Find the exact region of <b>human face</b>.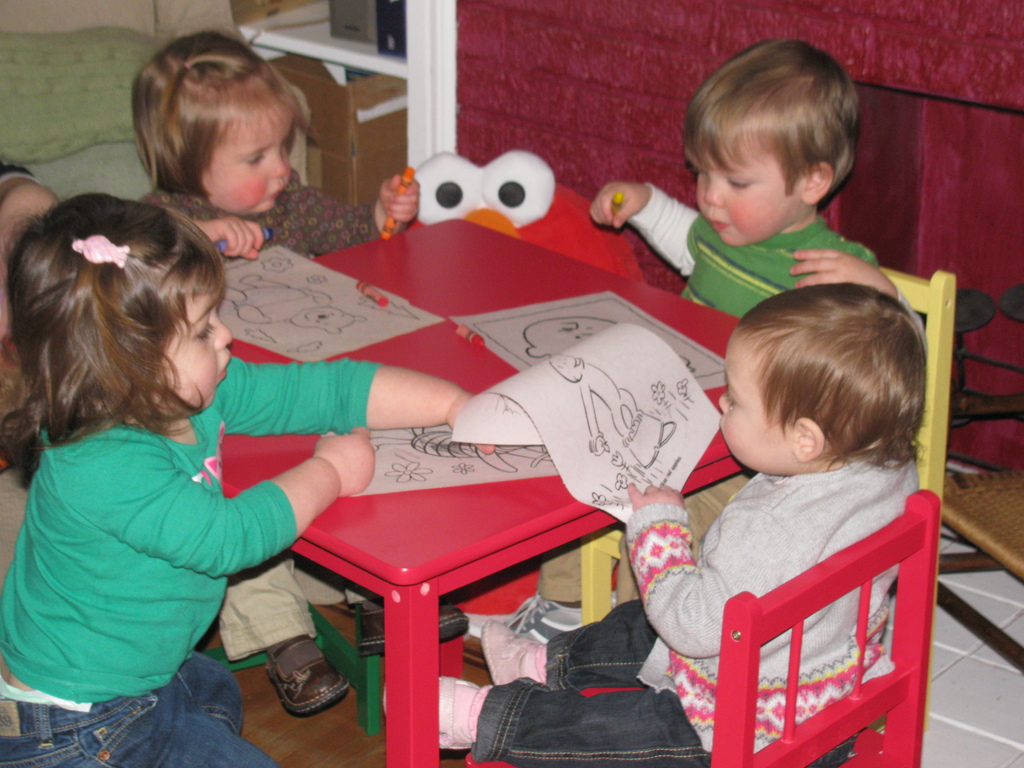
Exact region: <bbox>167, 278, 234, 408</bbox>.
